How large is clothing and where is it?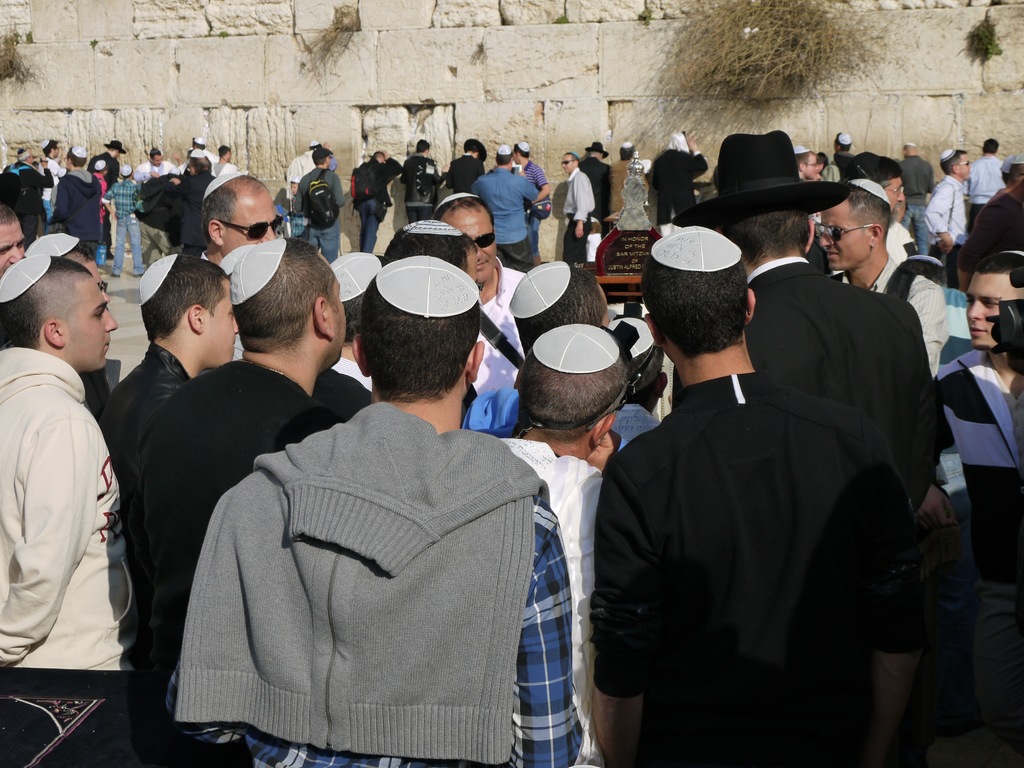
Bounding box: box=[902, 155, 933, 255].
